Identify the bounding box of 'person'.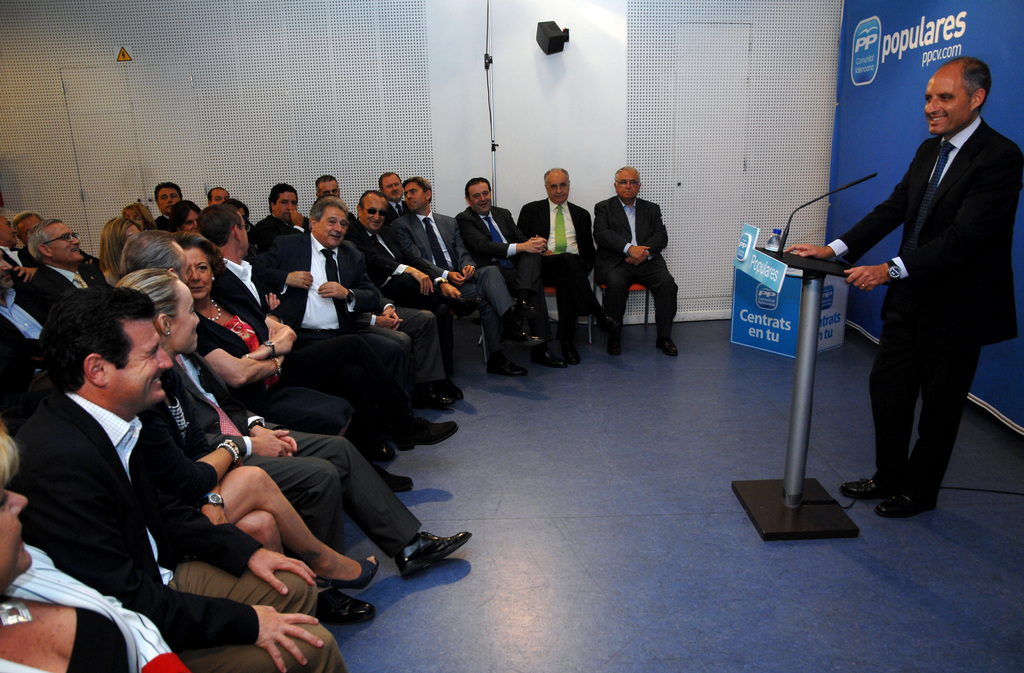
x1=206, y1=206, x2=349, y2=398.
